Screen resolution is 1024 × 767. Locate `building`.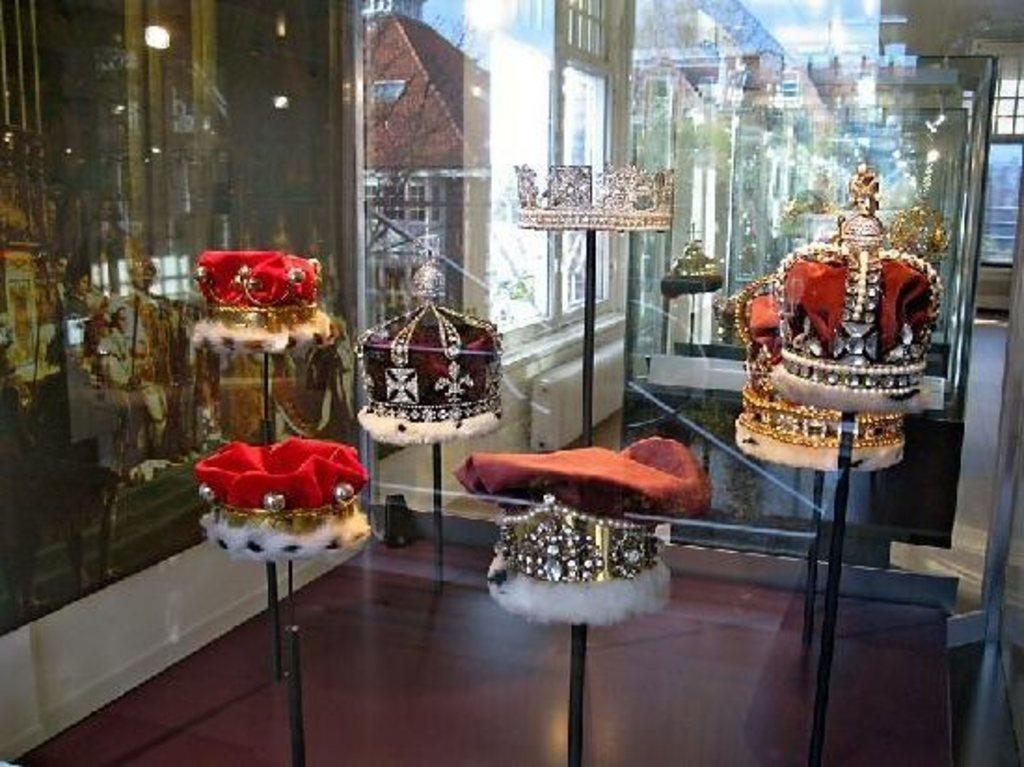
x1=0 y1=0 x2=1022 y2=765.
